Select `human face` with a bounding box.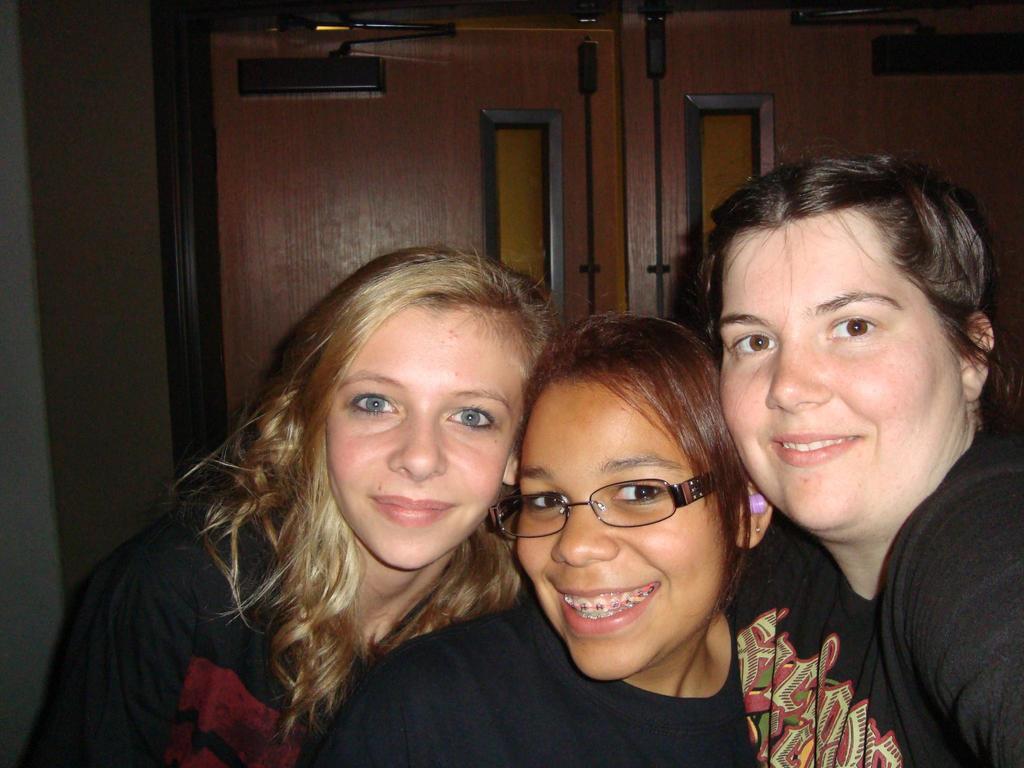
left=325, top=299, right=535, bottom=574.
